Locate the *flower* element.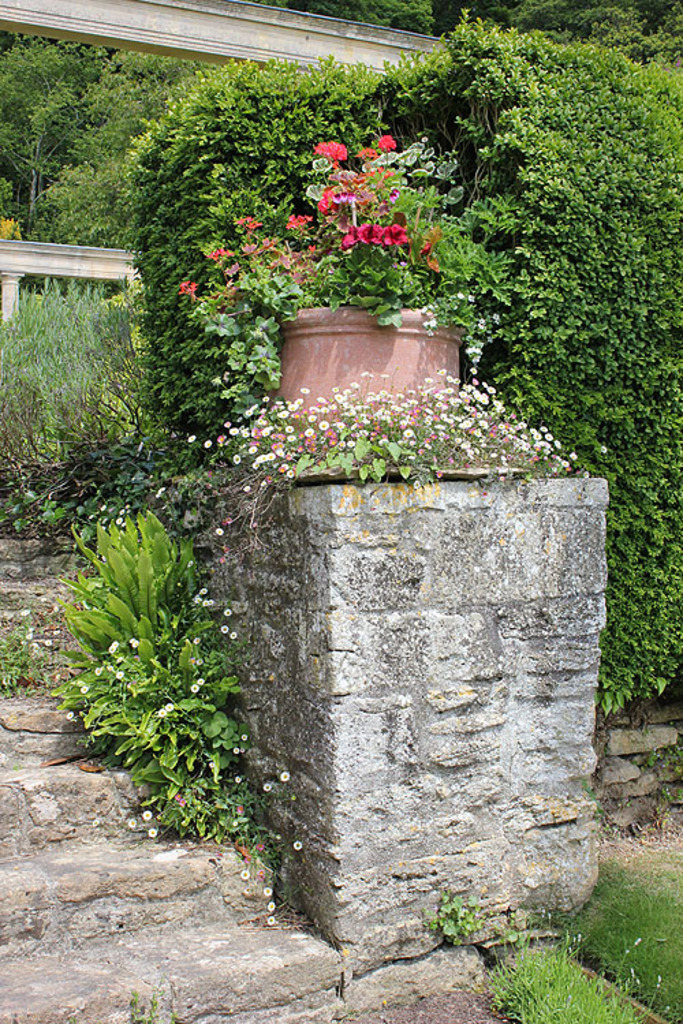
Element bbox: detection(283, 216, 314, 229).
